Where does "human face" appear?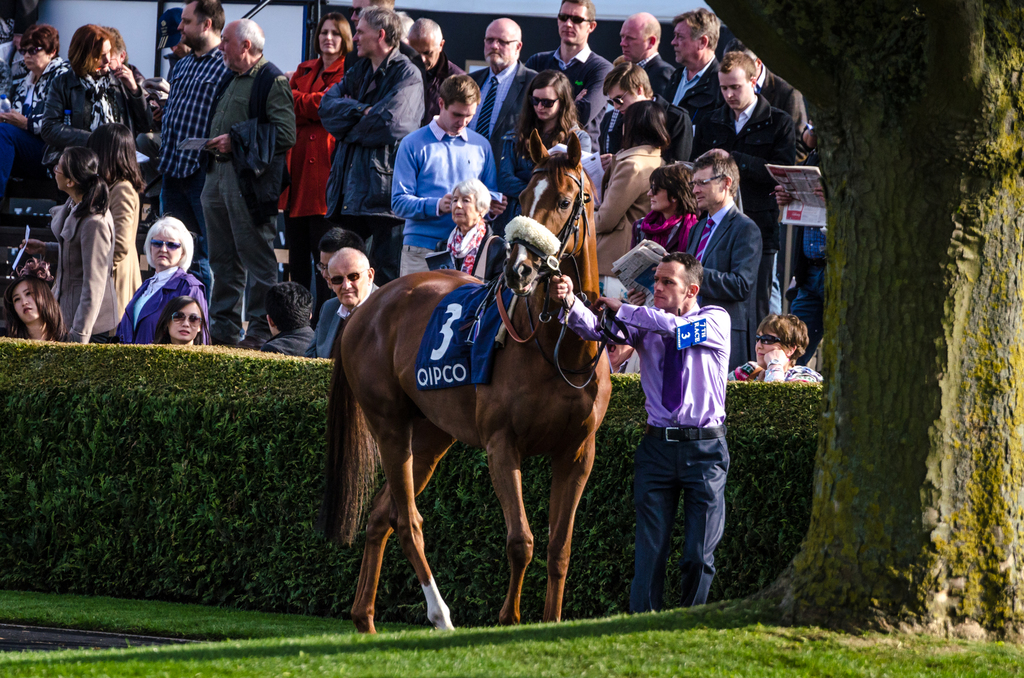
Appears at BBox(755, 328, 785, 366).
